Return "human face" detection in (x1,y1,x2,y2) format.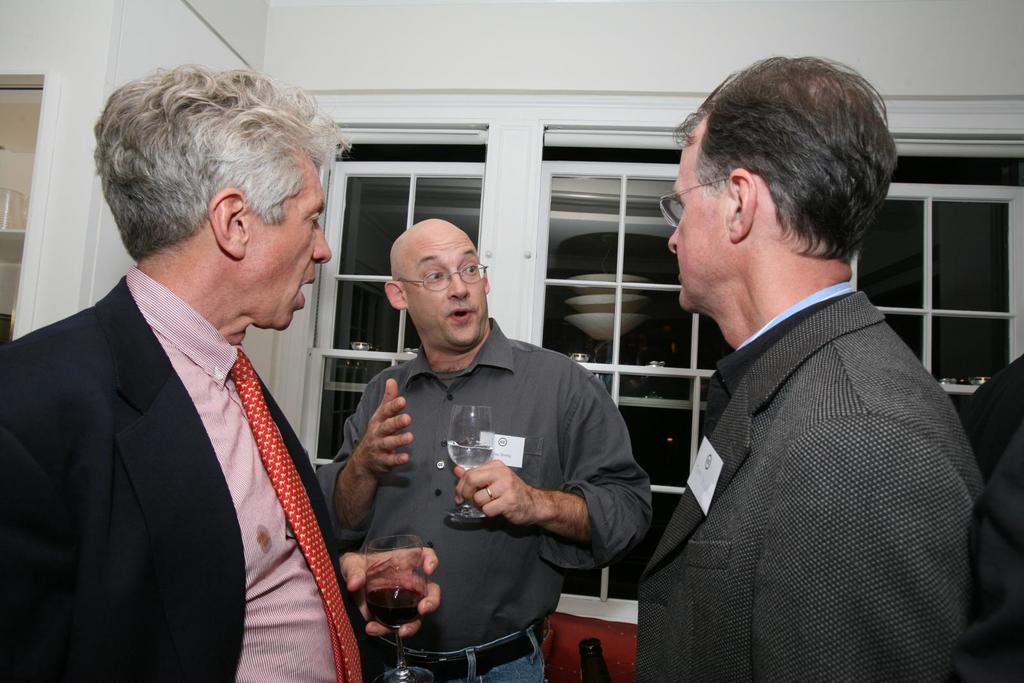
(236,147,332,331).
